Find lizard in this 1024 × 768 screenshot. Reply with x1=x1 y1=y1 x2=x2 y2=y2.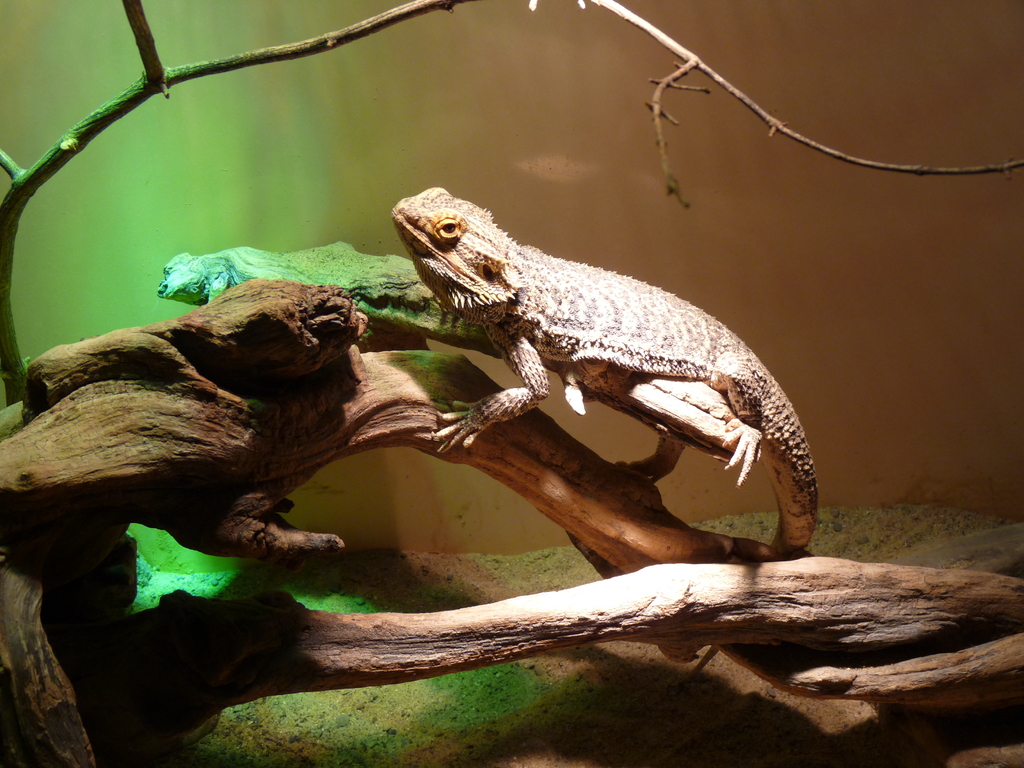
x1=159 y1=232 x2=513 y2=351.
